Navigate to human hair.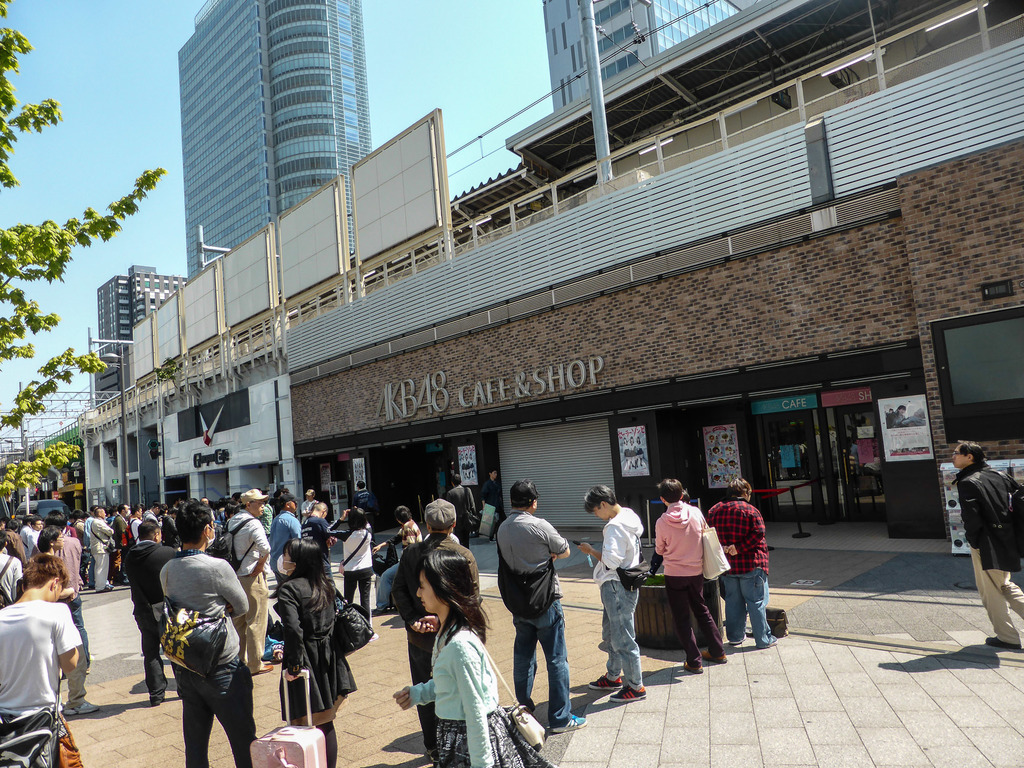
Navigation target: BBox(432, 529, 447, 532).
